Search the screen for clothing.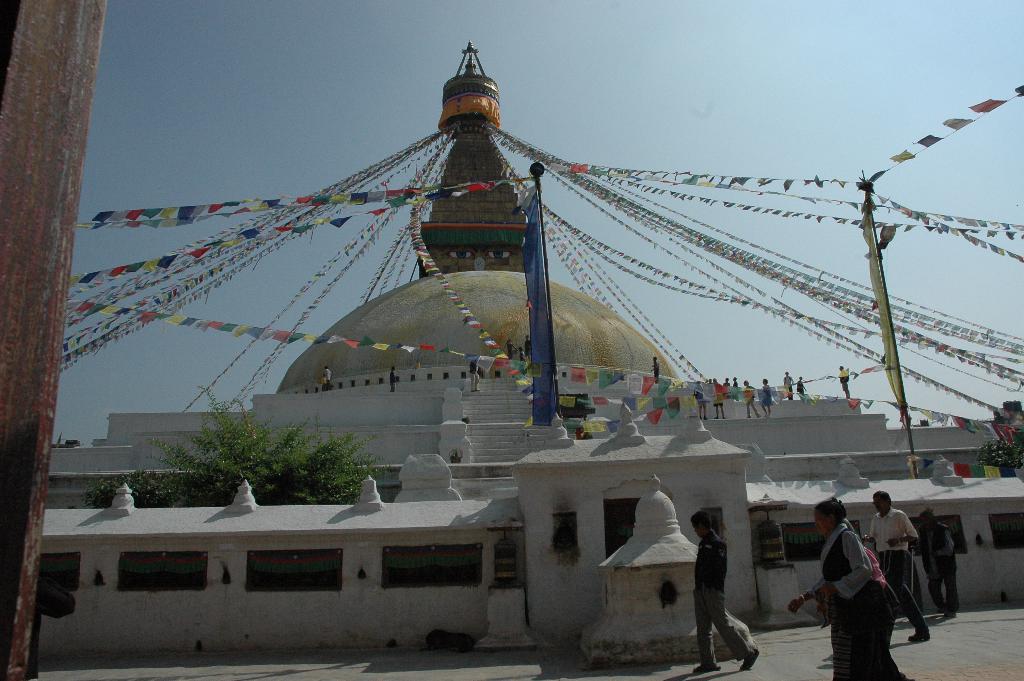
Found at box=[652, 361, 658, 381].
